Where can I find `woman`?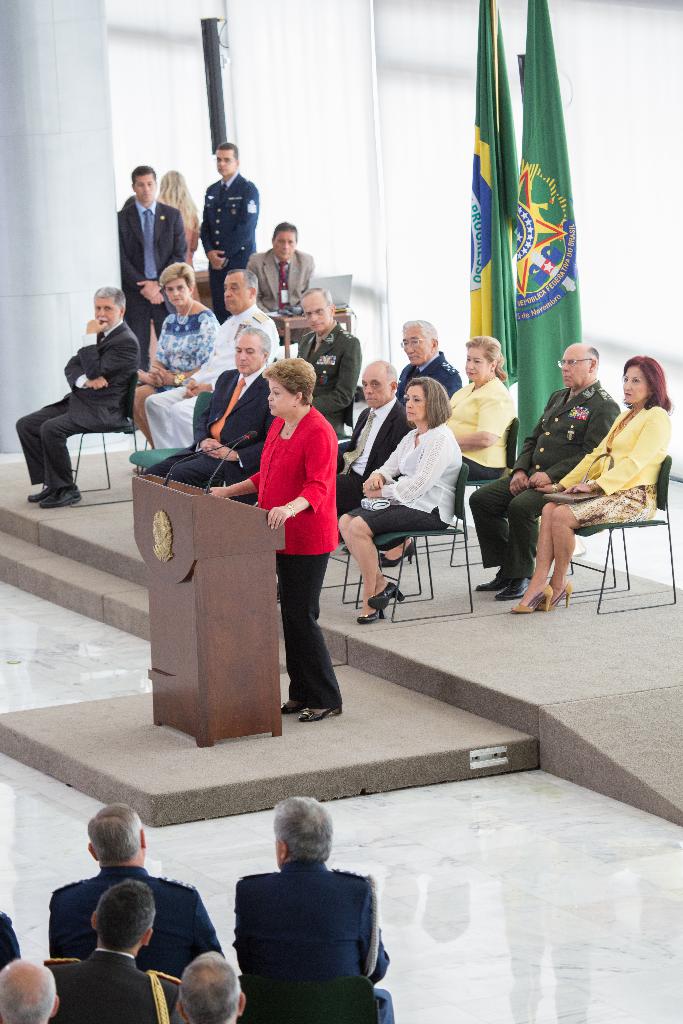
You can find it at (513,351,672,616).
